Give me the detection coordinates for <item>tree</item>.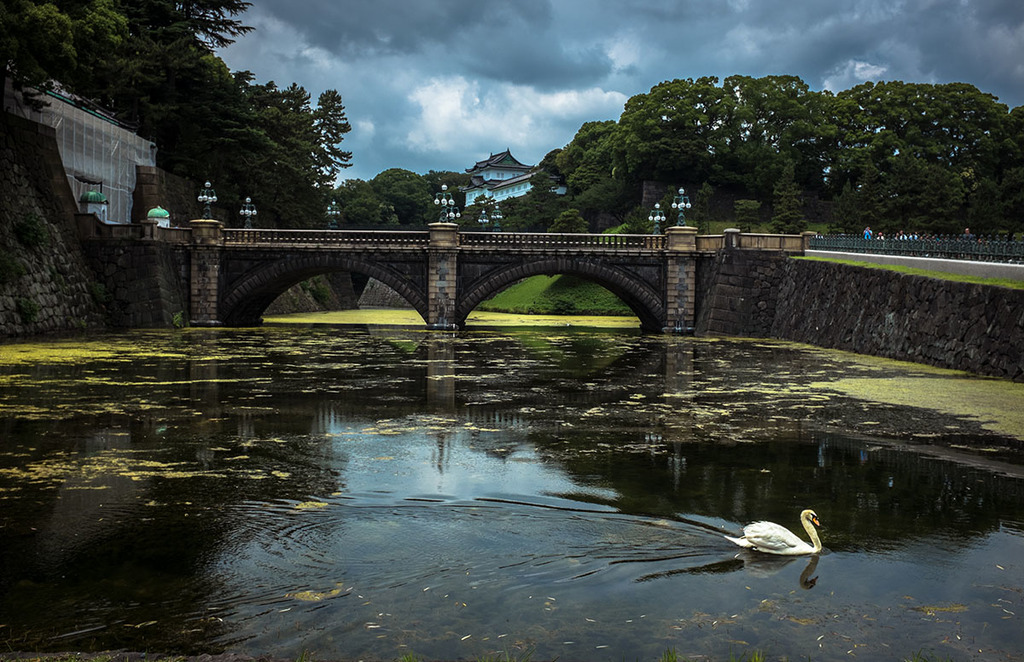
x1=15, y1=0, x2=367, y2=228.
